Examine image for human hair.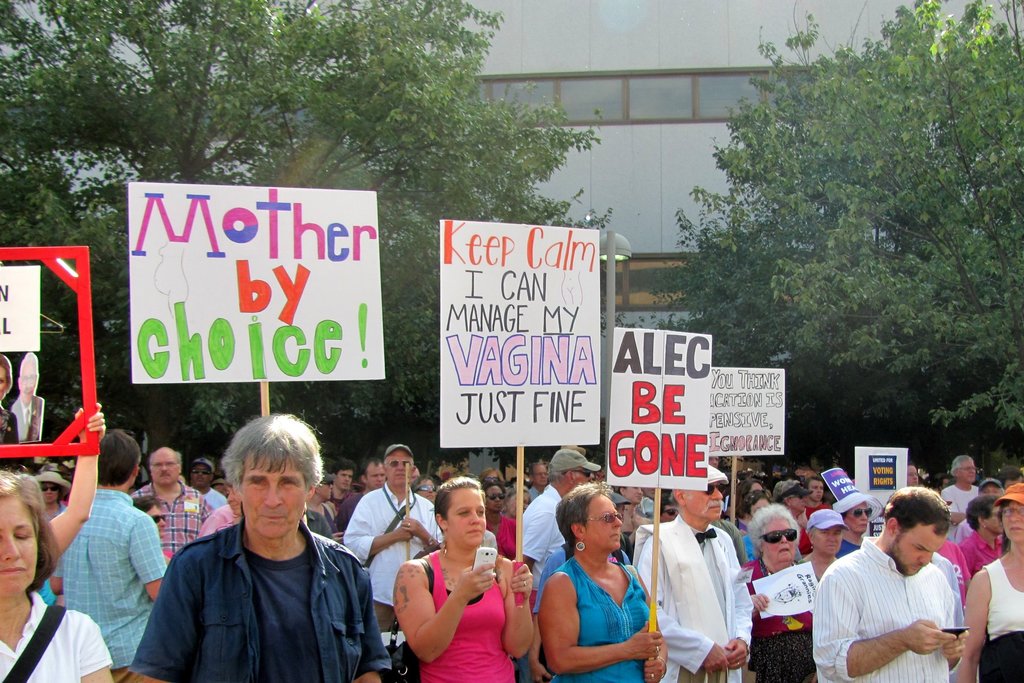
Examination result: (x1=97, y1=432, x2=141, y2=491).
